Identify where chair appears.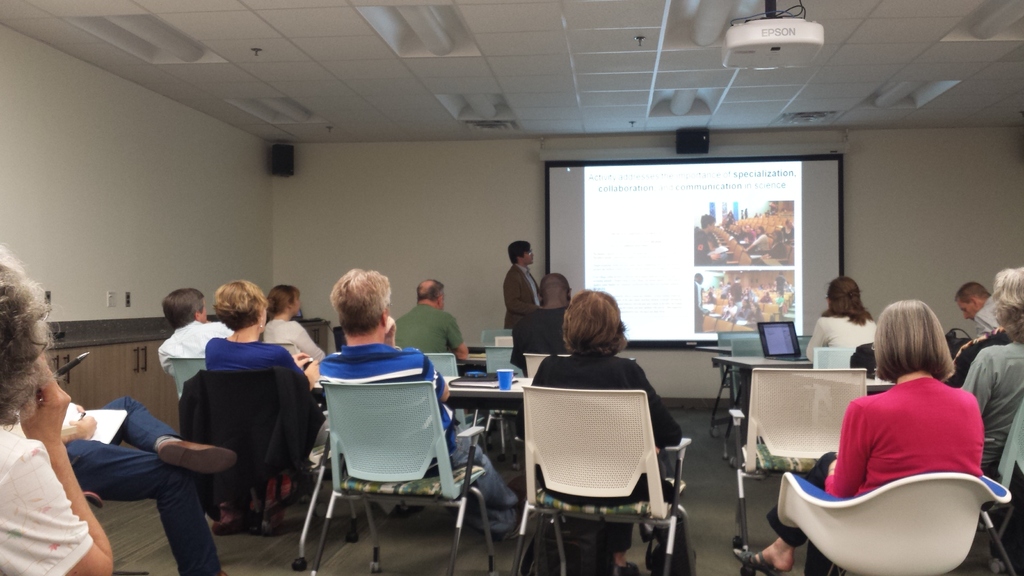
Appears at {"left": 477, "top": 345, "right": 534, "bottom": 456}.
